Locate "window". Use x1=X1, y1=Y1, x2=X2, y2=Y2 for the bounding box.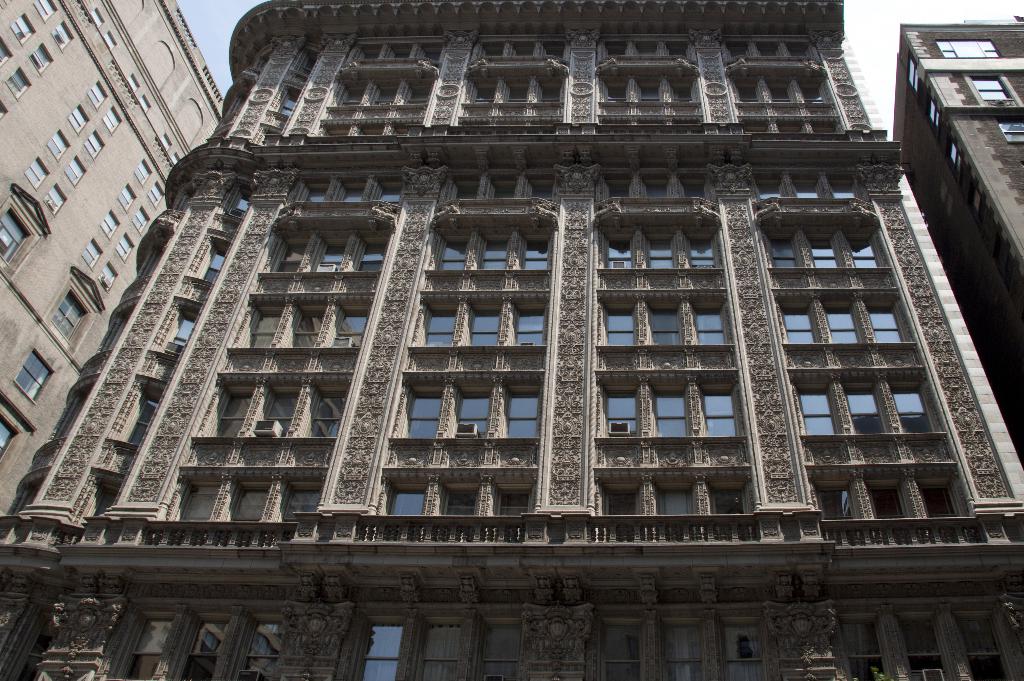
x1=399, y1=386, x2=538, y2=438.
